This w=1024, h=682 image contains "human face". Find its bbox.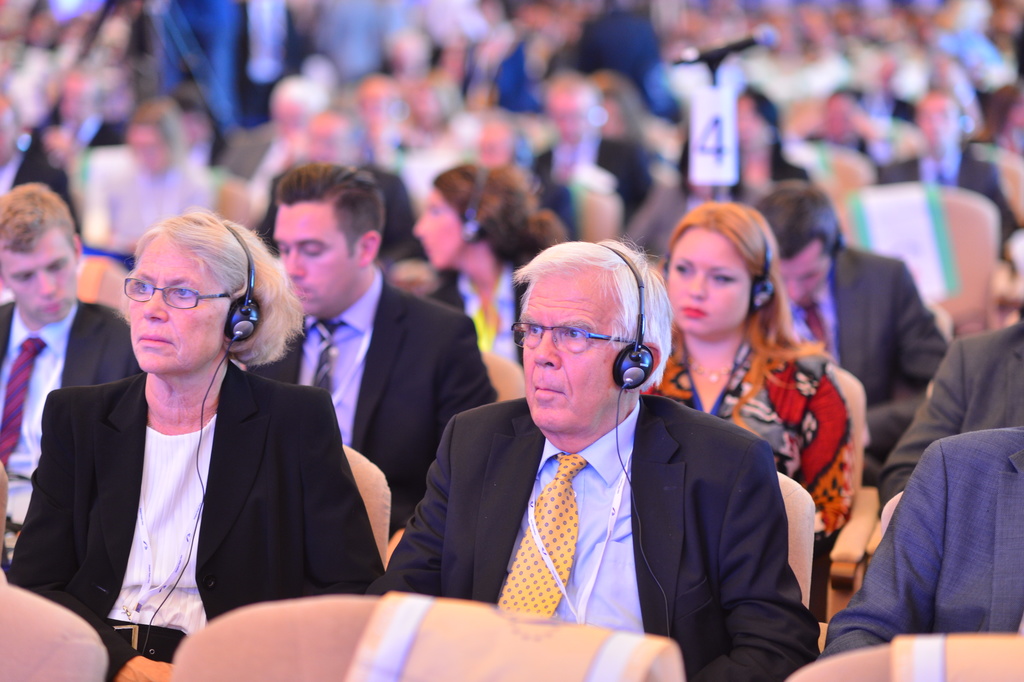
select_region(4, 235, 75, 325).
